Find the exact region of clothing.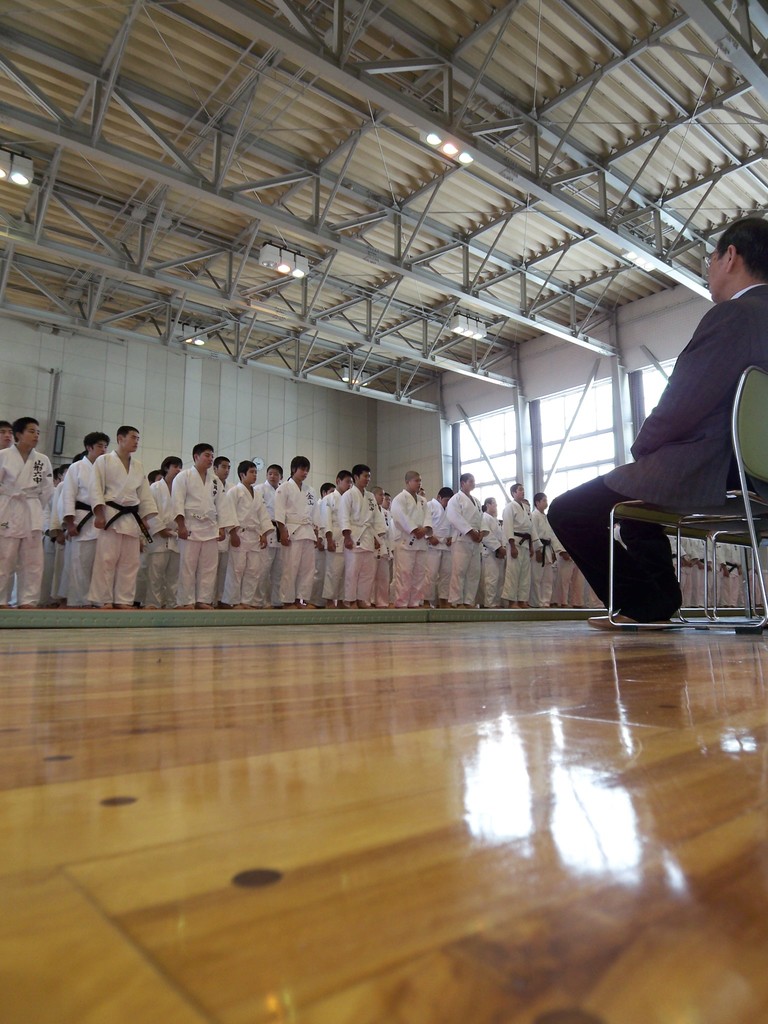
Exact region: [0, 449, 51, 594].
